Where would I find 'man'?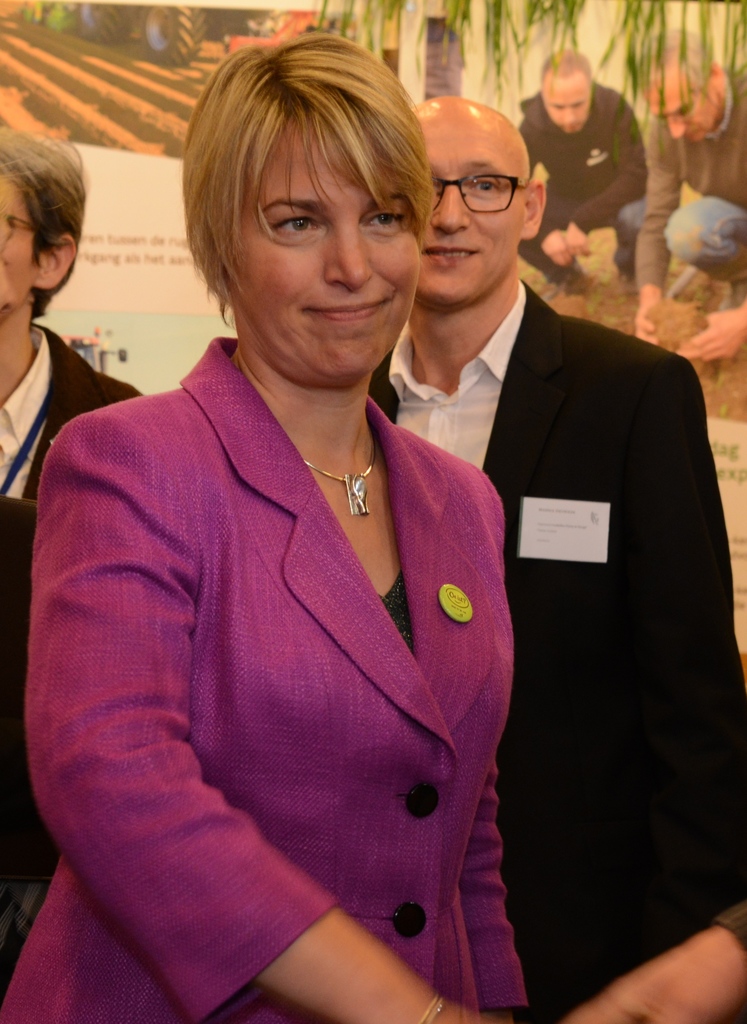
At crop(0, 121, 143, 1001).
